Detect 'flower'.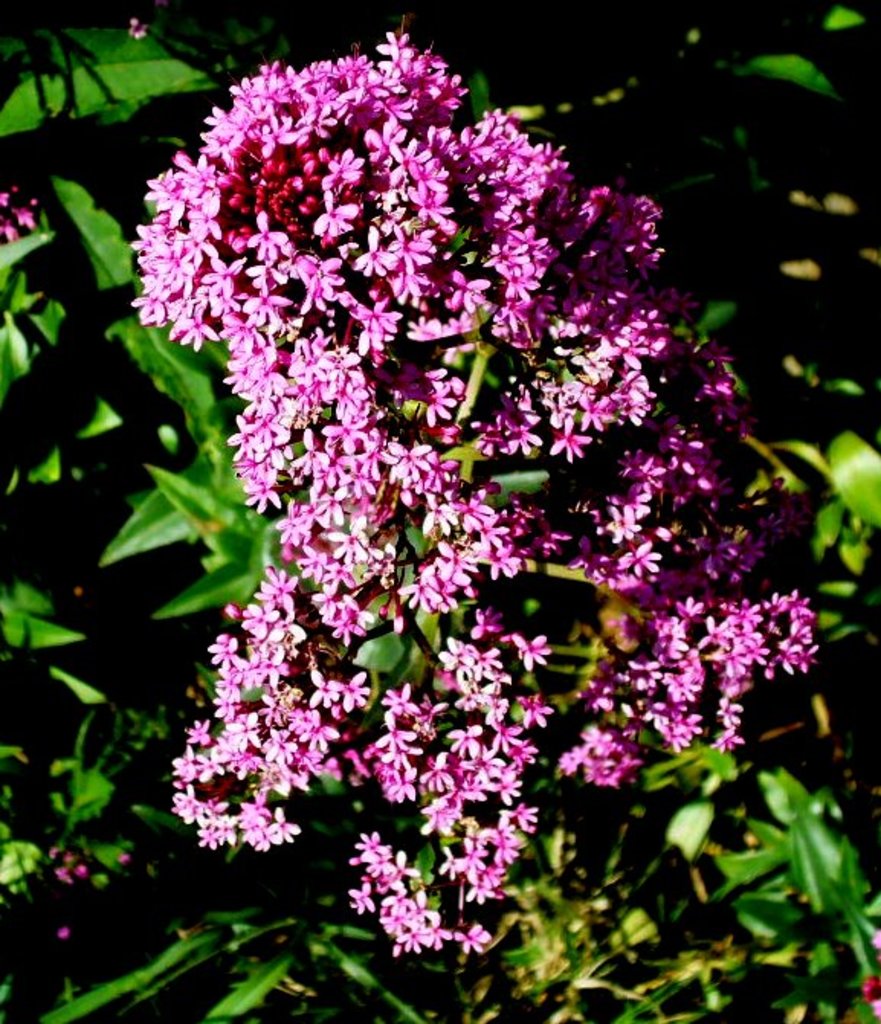
Detected at {"left": 548, "top": 412, "right": 599, "bottom": 469}.
